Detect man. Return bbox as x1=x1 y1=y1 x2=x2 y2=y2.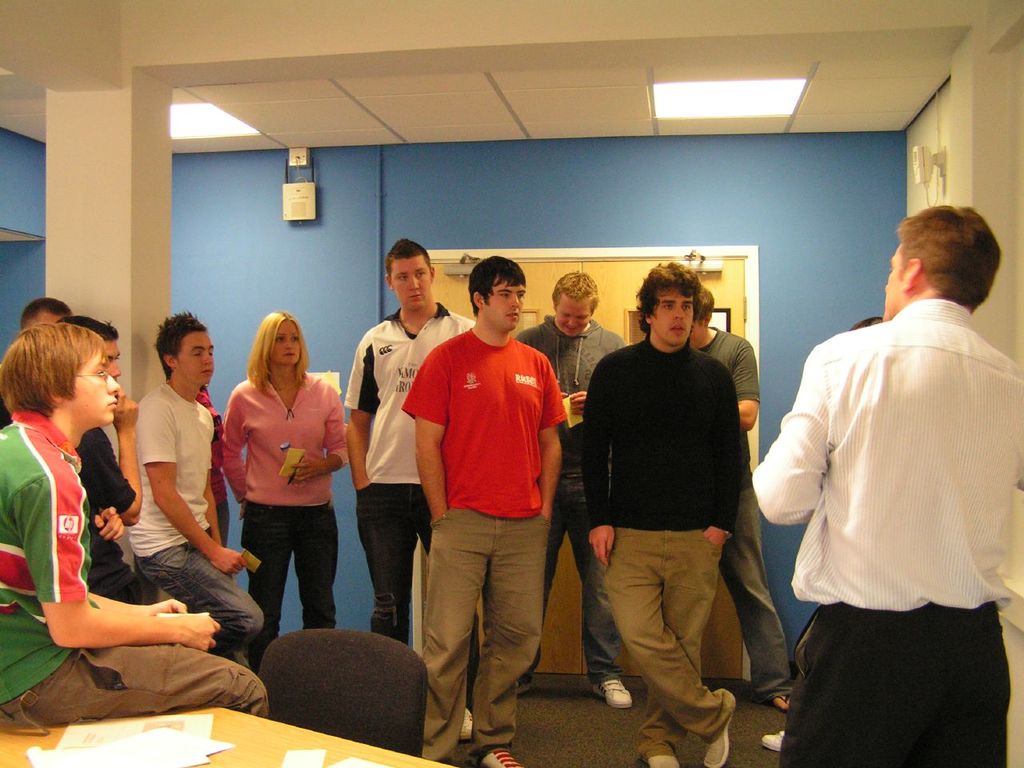
x1=72 y1=312 x2=142 y2=602.
